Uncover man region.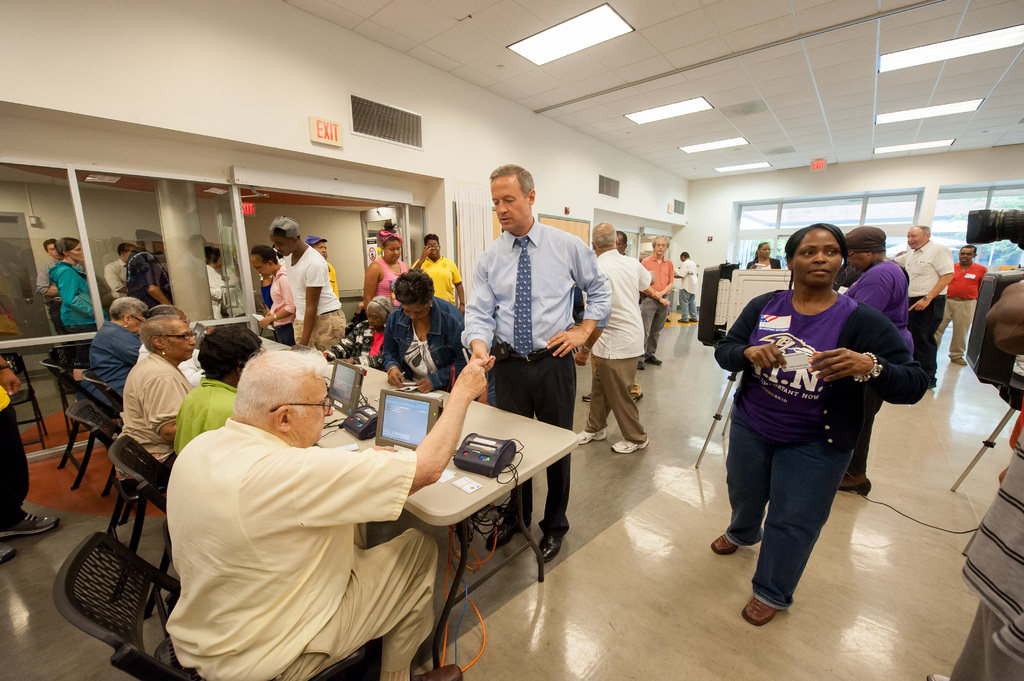
Uncovered: (x1=570, y1=221, x2=653, y2=456).
